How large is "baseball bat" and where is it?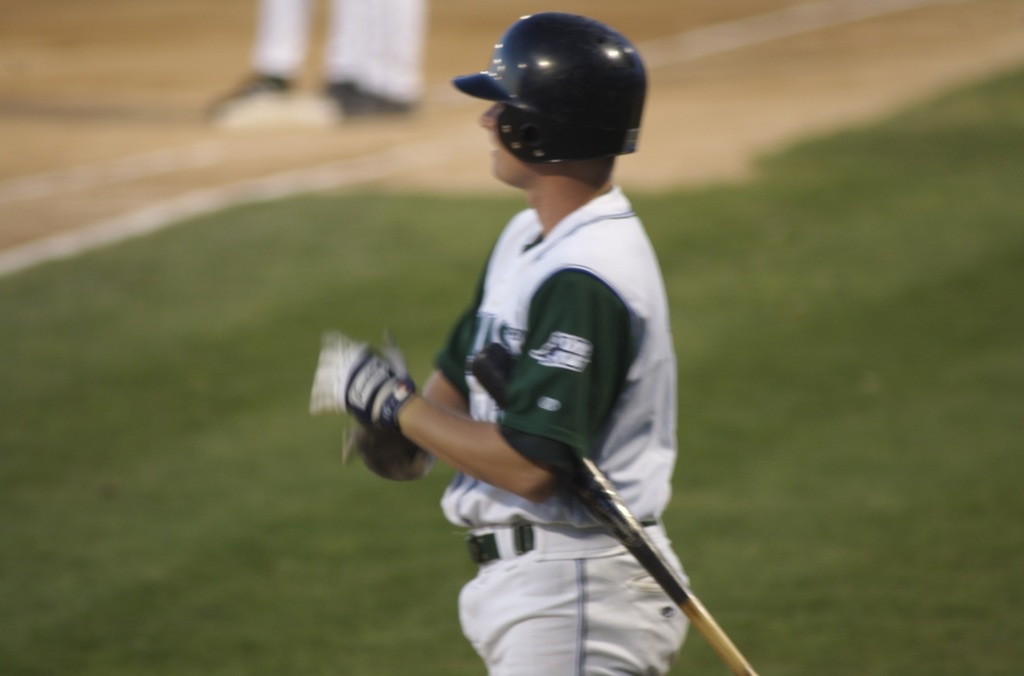
Bounding box: locate(467, 334, 754, 675).
